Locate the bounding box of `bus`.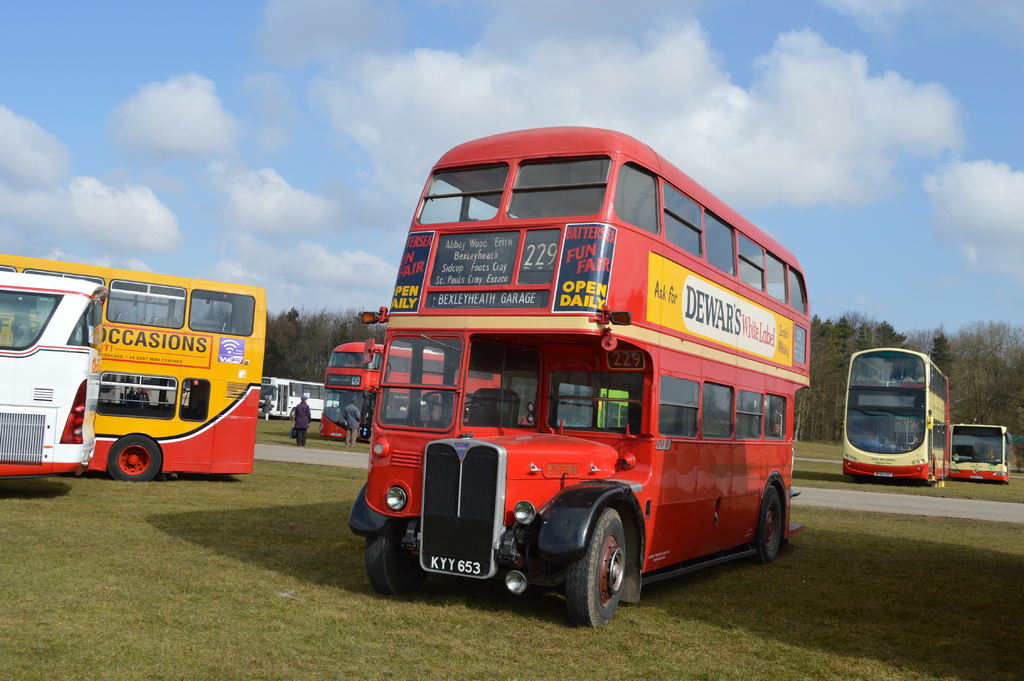
Bounding box: [945, 424, 1016, 486].
